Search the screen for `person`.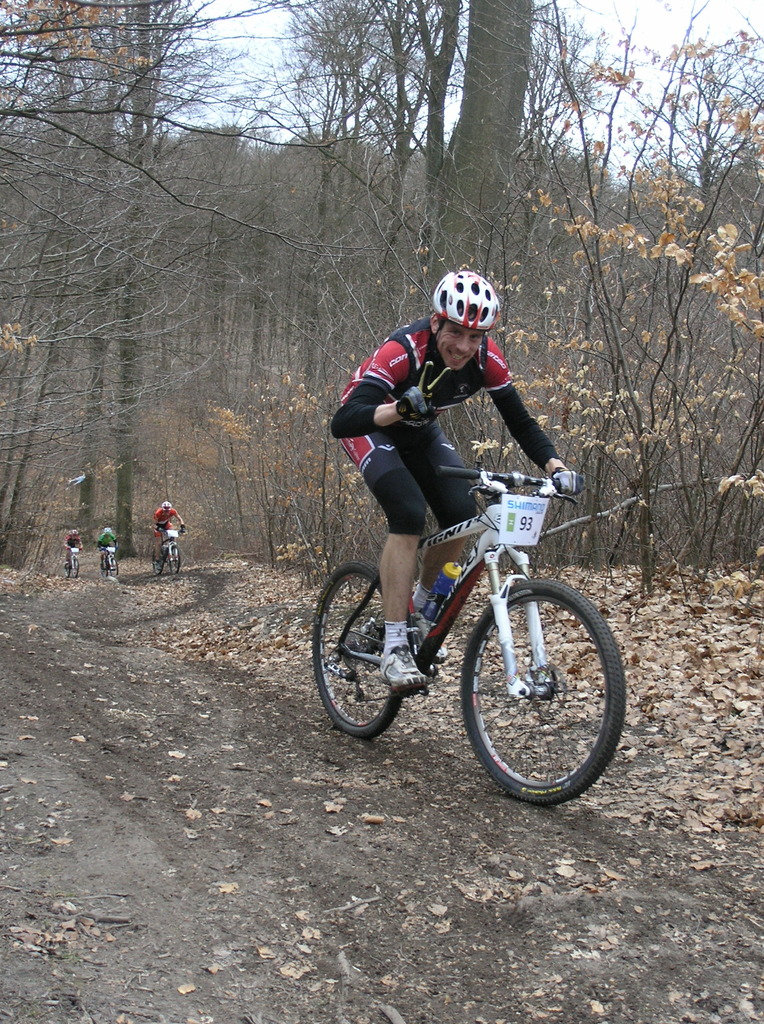
Found at box=[61, 527, 88, 576].
